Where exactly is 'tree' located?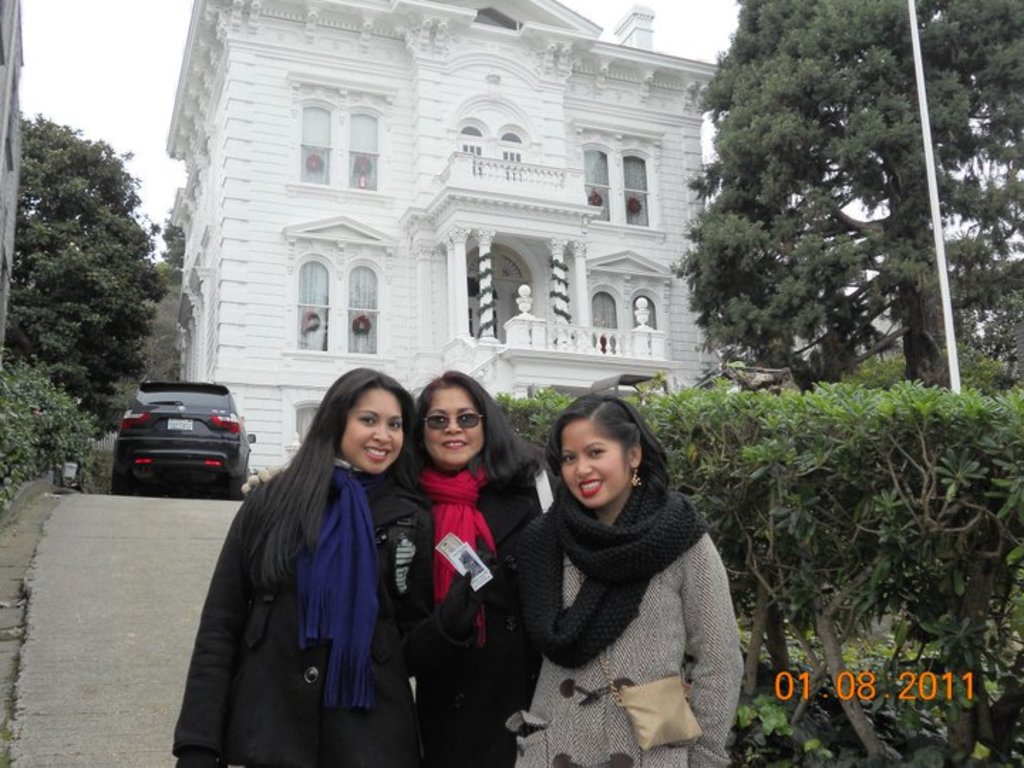
Its bounding box is <box>0,107,174,420</box>.
